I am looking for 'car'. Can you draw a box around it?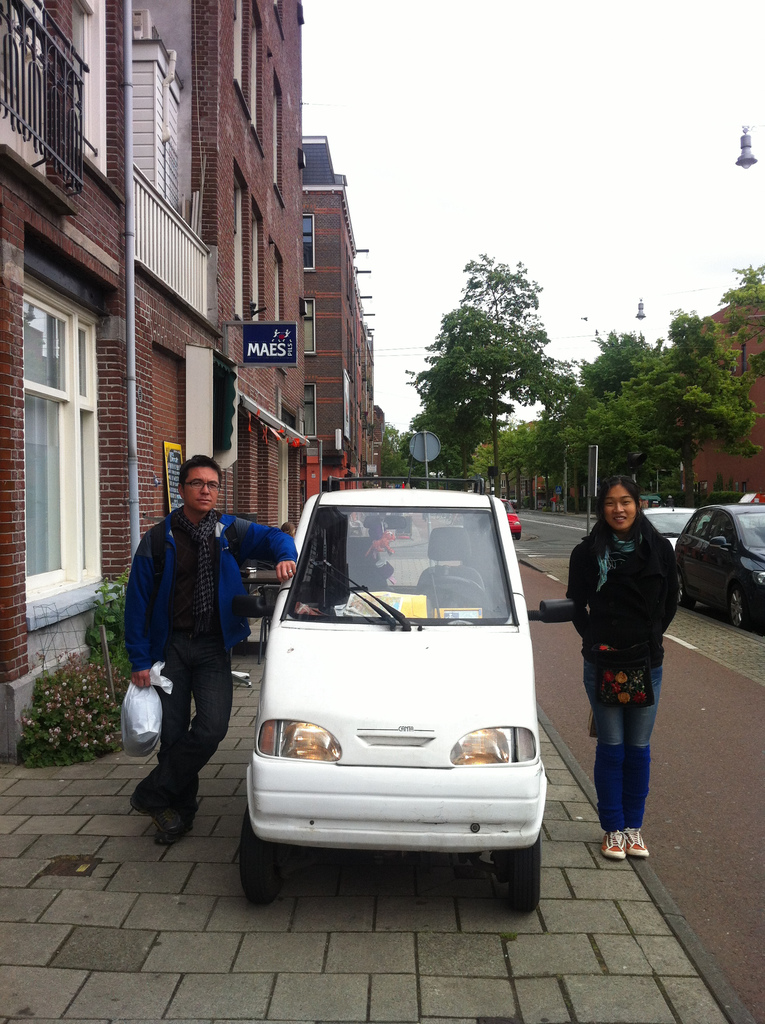
Sure, the bounding box is bbox=[247, 493, 562, 908].
